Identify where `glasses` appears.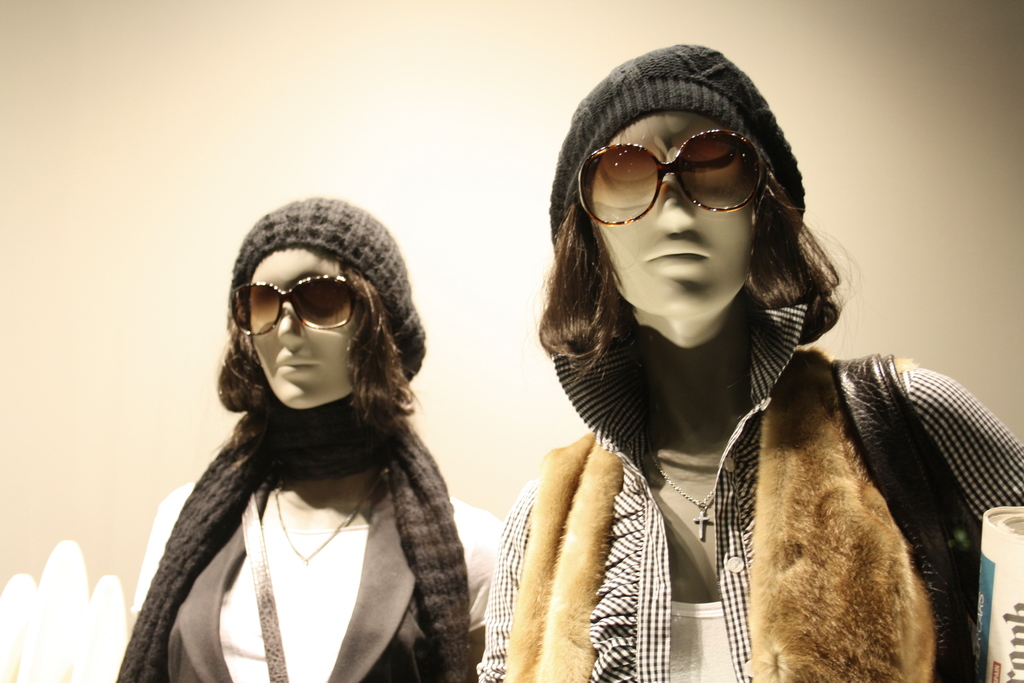
Appears at <bbox>220, 283, 367, 347</bbox>.
